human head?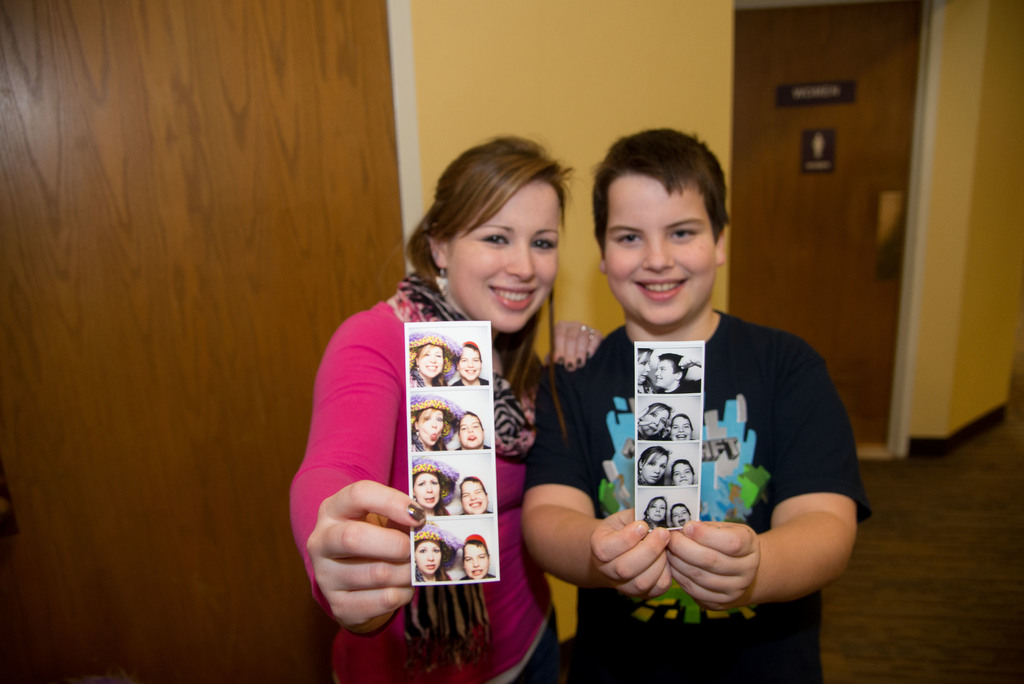
(left=636, top=345, right=651, bottom=387)
